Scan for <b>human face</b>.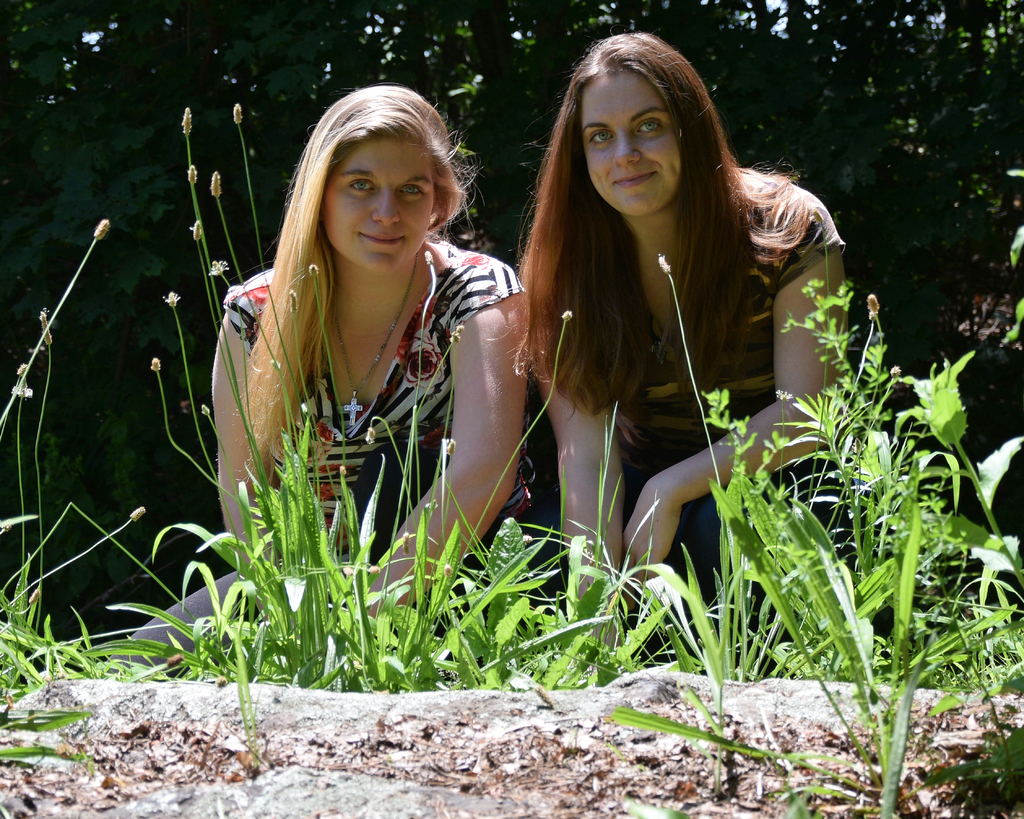
Scan result: <box>588,71,678,215</box>.
